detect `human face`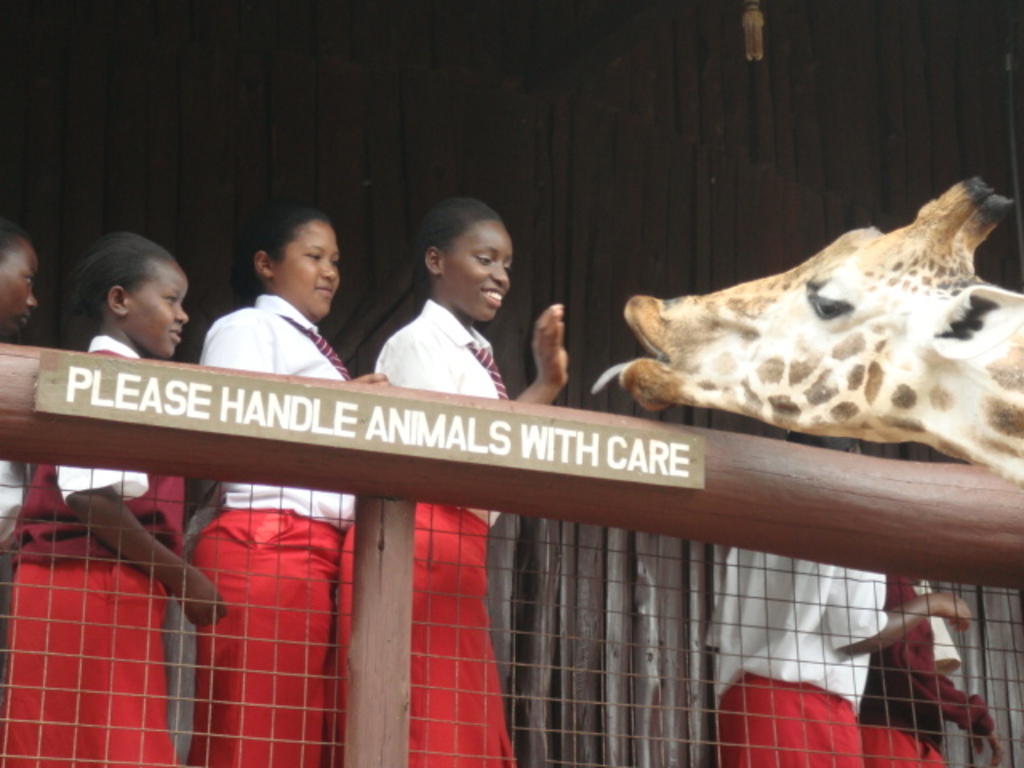
{"left": 128, "top": 259, "right": 187, "bottom": 358}
